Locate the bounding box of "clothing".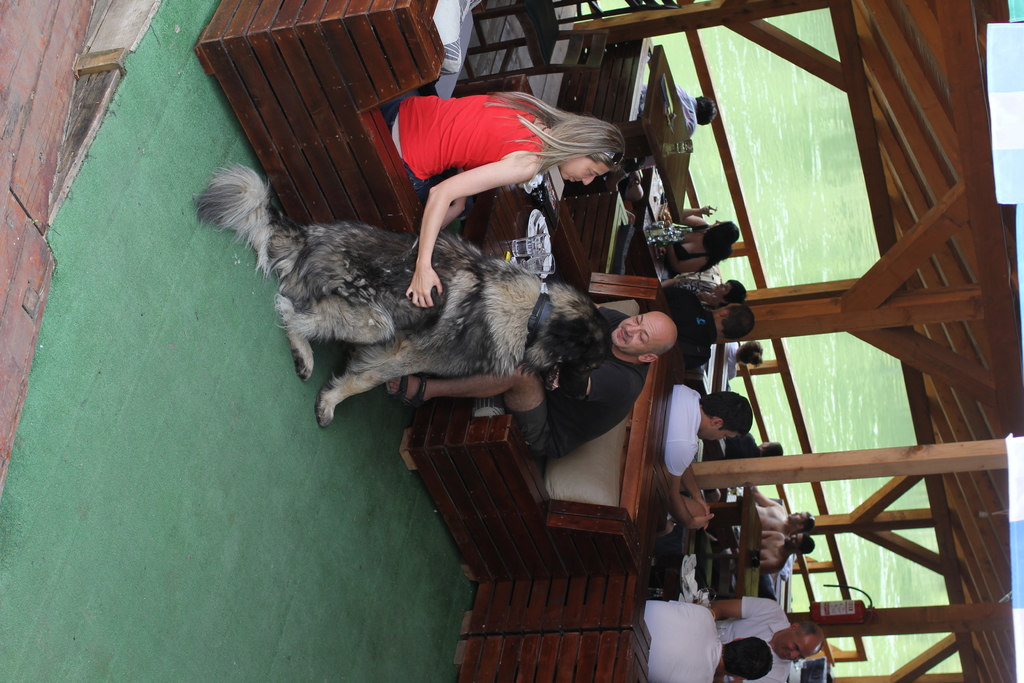
Bounding box: box=[665, 271, 716, 313].
